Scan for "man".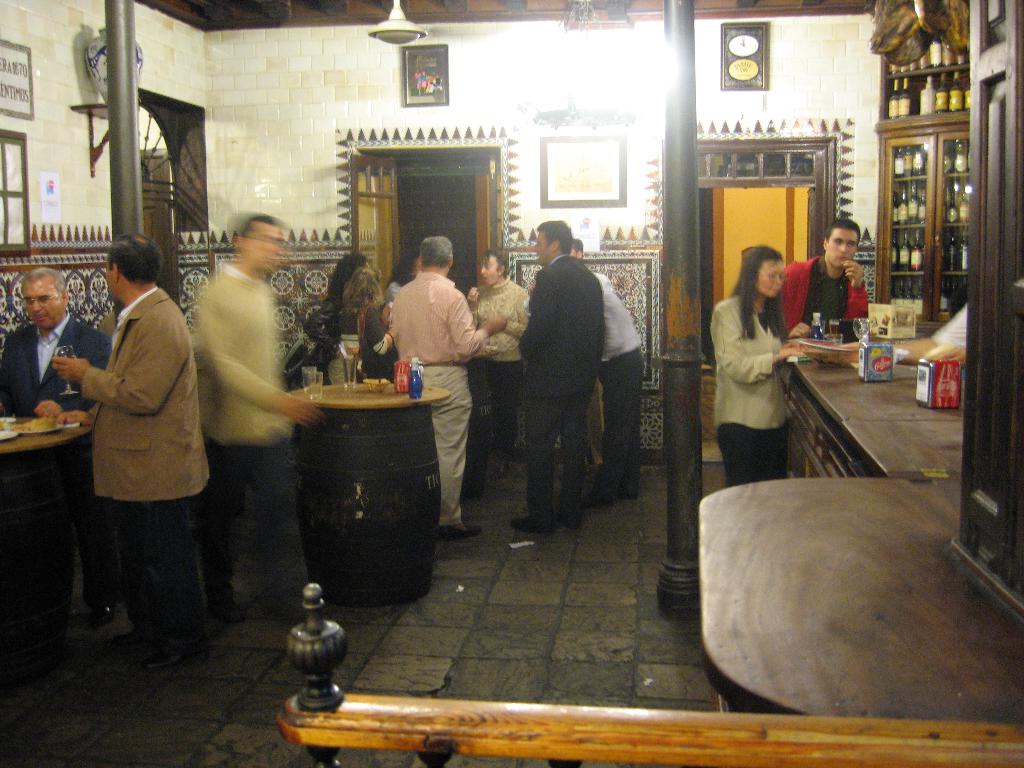
Scan result: rect(508, 220, 604, 536).
